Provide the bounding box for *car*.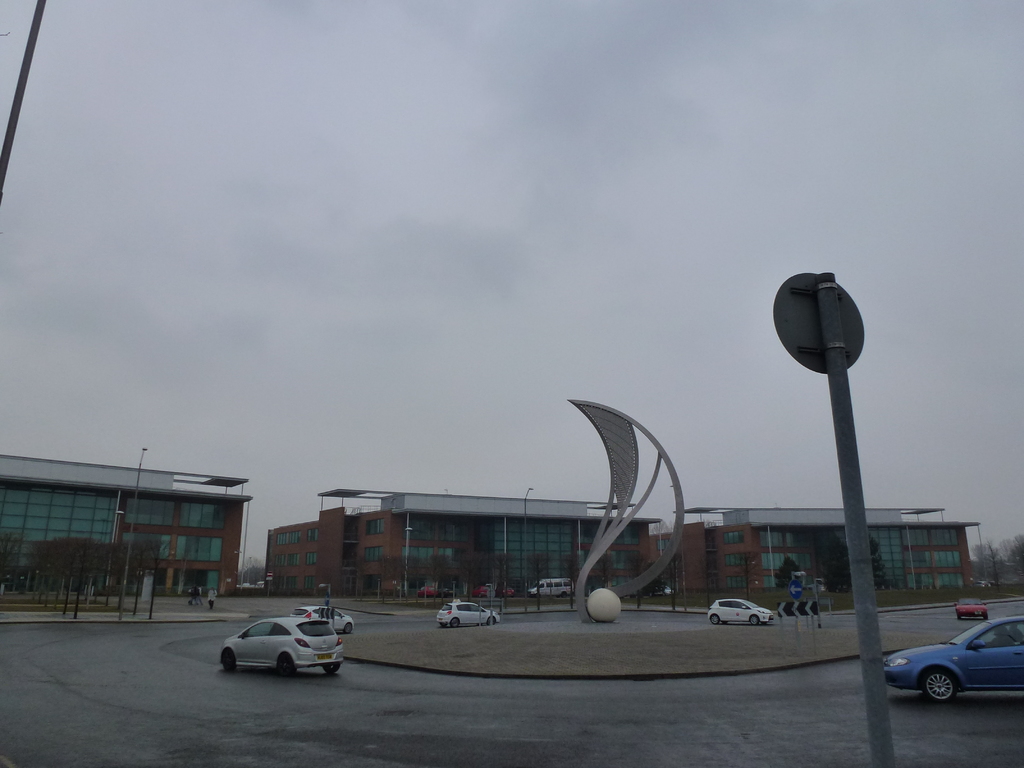
<region>956, 598, 989, 620</region>.
